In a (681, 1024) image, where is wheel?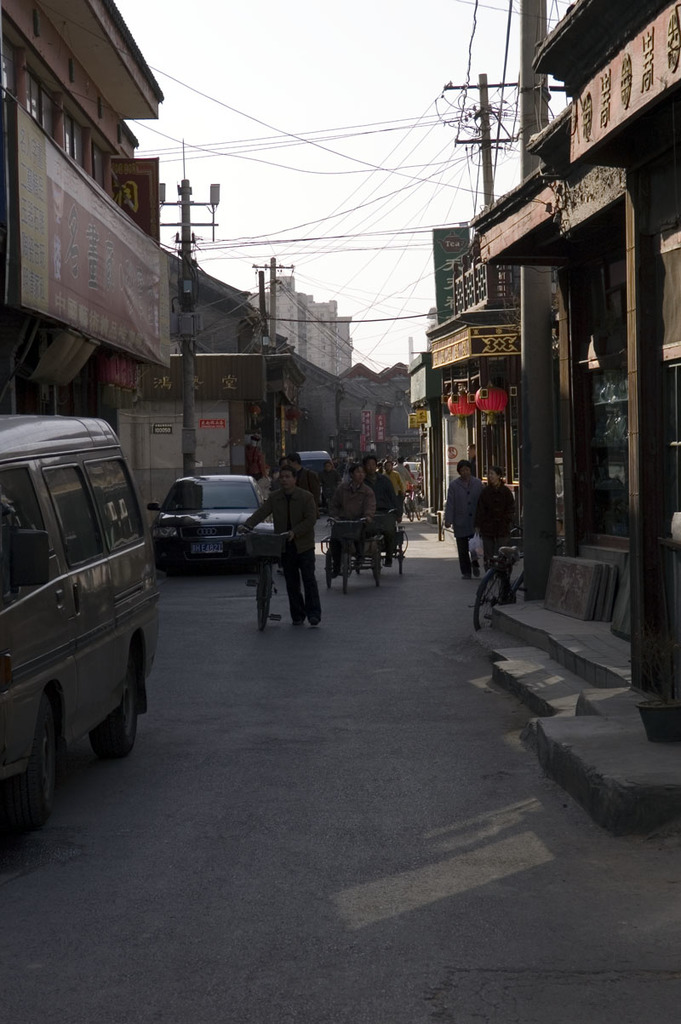
{"left": 319, "top": 556, "right": 332, "bottom": 589}.
